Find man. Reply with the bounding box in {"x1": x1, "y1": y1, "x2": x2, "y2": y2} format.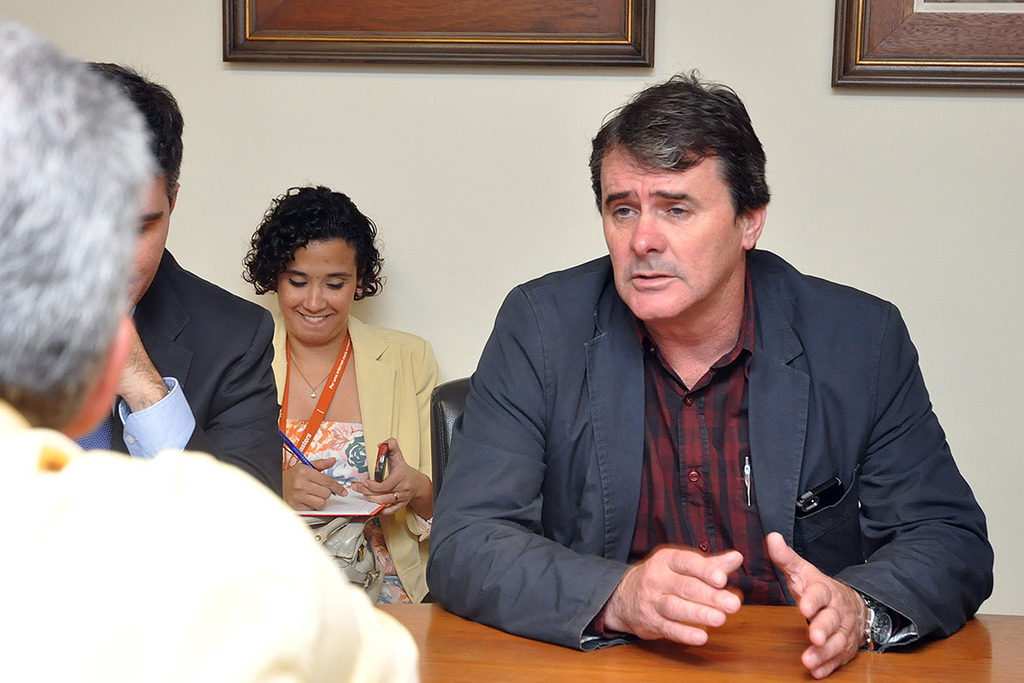
{"x1": 78, "y1": 61, "x2": 282, "y2": 504}.
